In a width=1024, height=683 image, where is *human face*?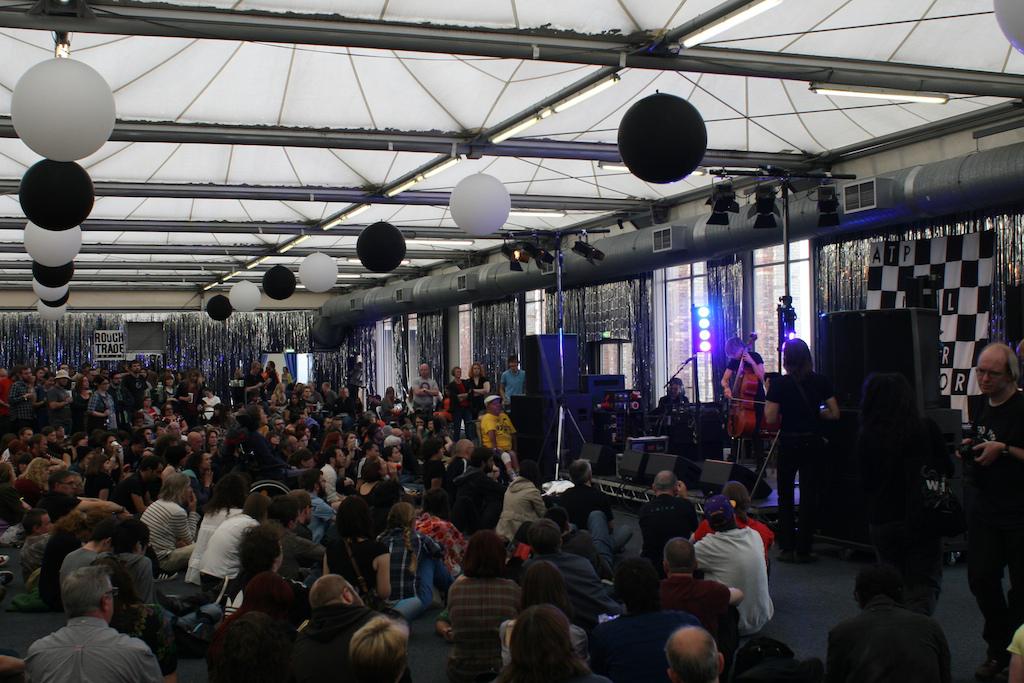
<bbox>492, 397, 502, 415</bbox>.
